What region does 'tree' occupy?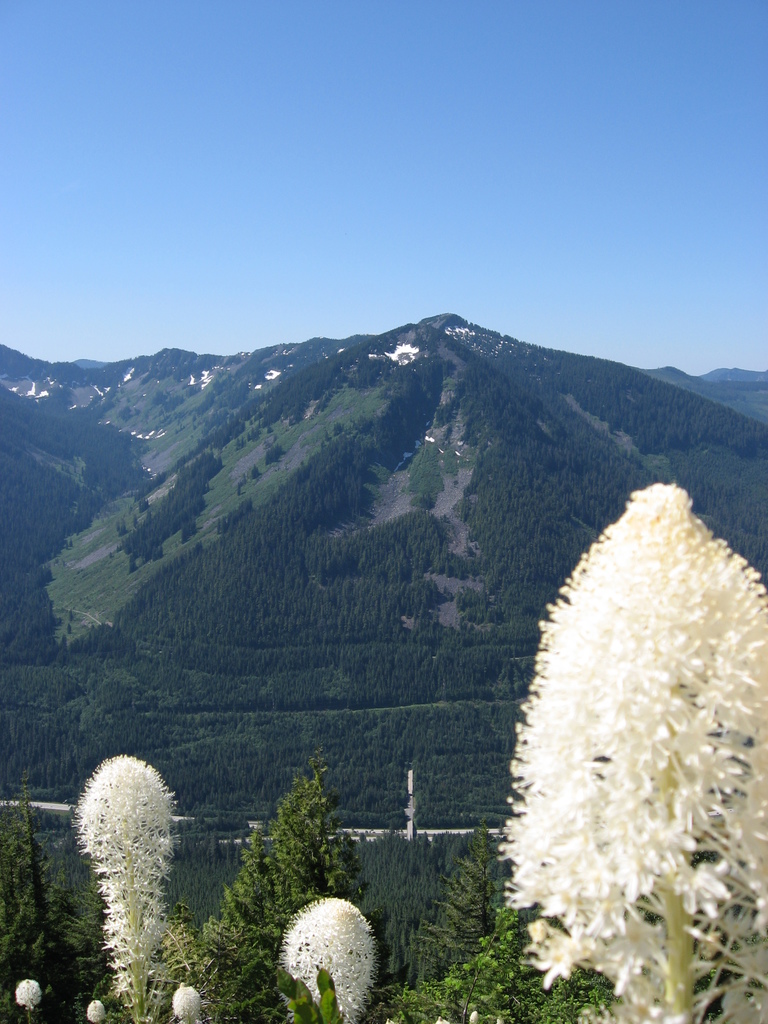
Rect(480, 454, 759, 998).
